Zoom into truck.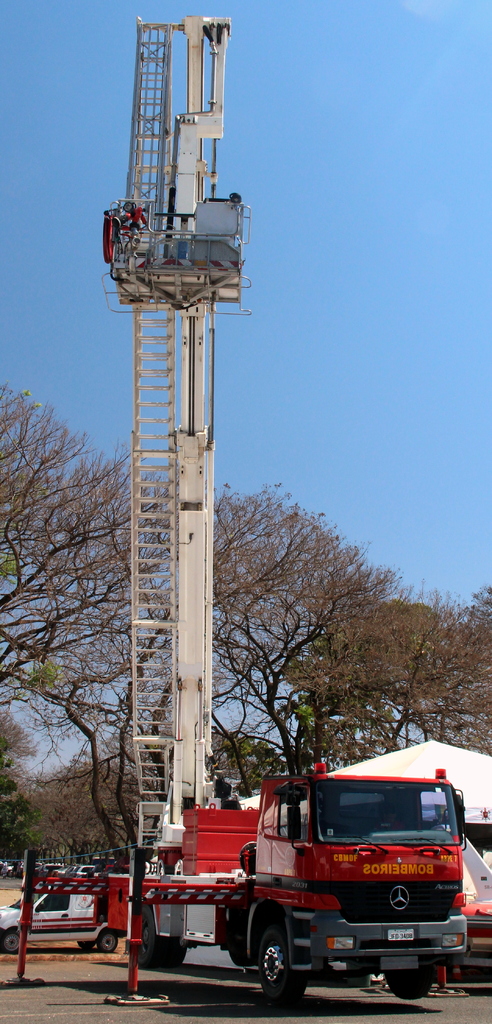
Zoom target: detection(111, 769, 477, 1000).
